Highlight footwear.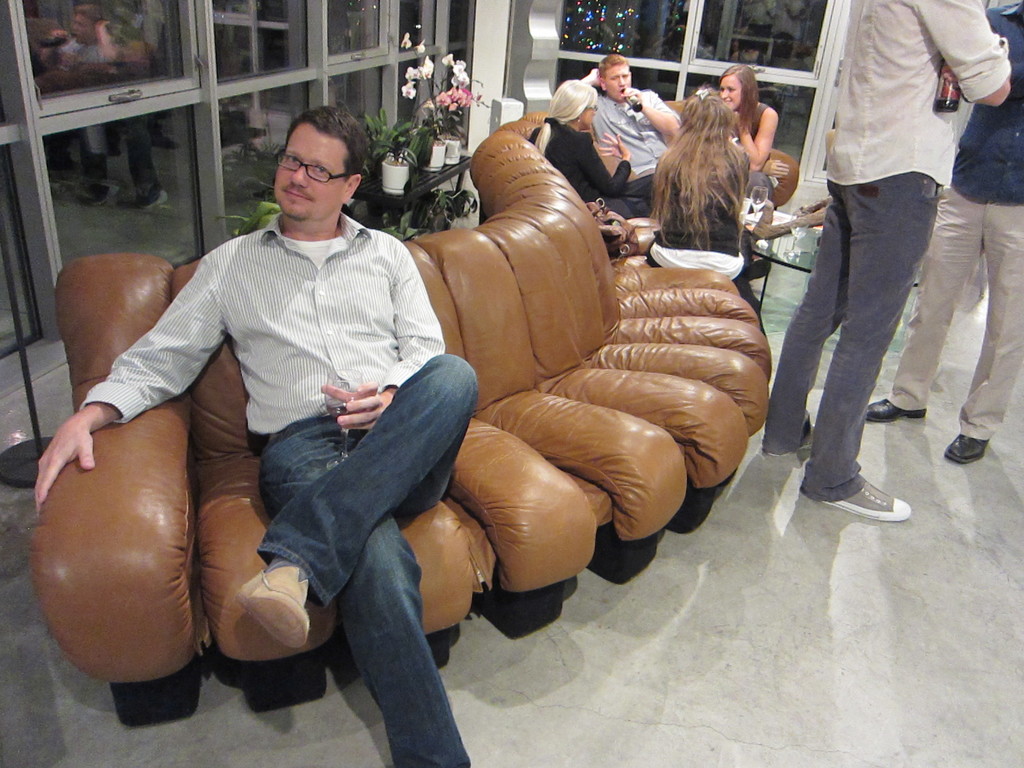
Highlighted region: box(941, 431, 991, 461).
